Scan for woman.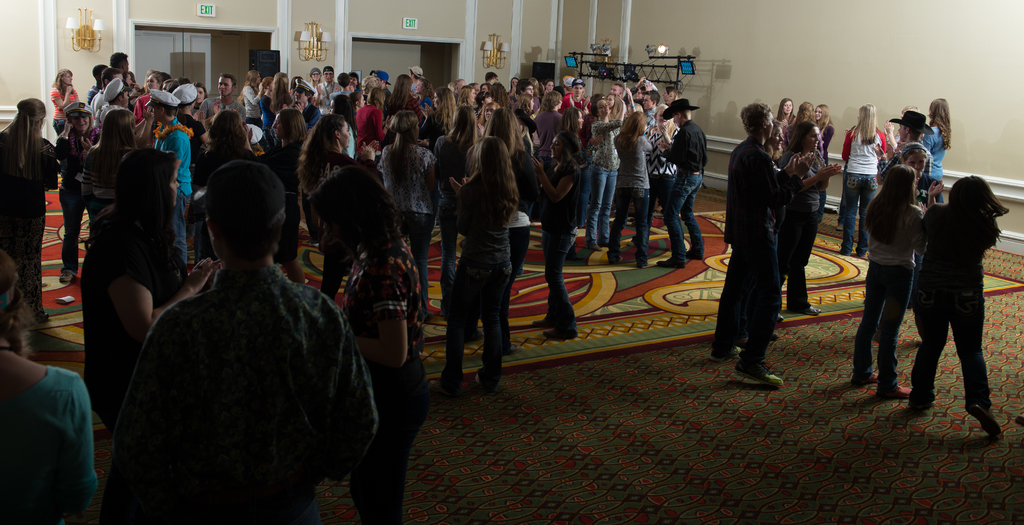
Scan result: [306,162,430,521].
